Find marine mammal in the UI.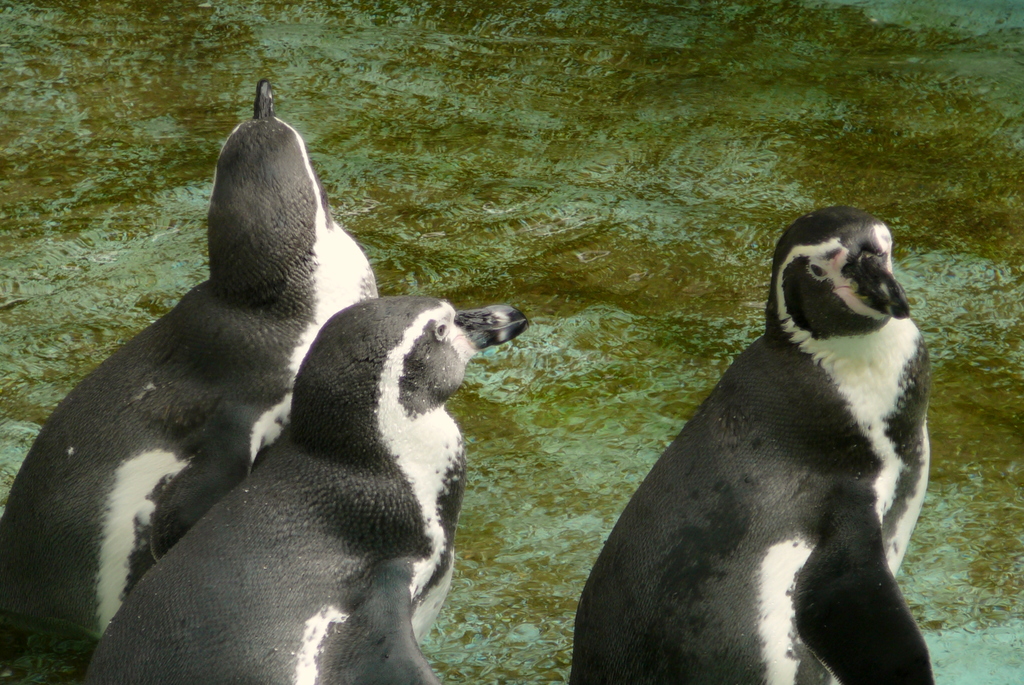
UI element at bbox(552, 187, 937, 679).
